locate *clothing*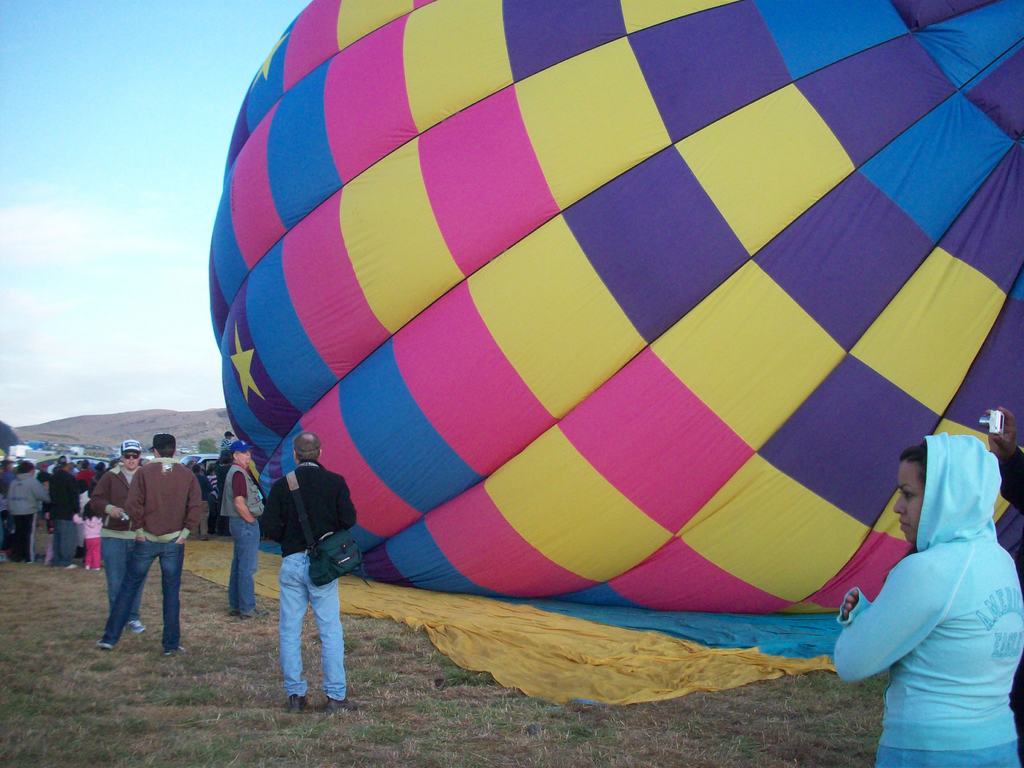
select_region(204, 470, 221, 532)
